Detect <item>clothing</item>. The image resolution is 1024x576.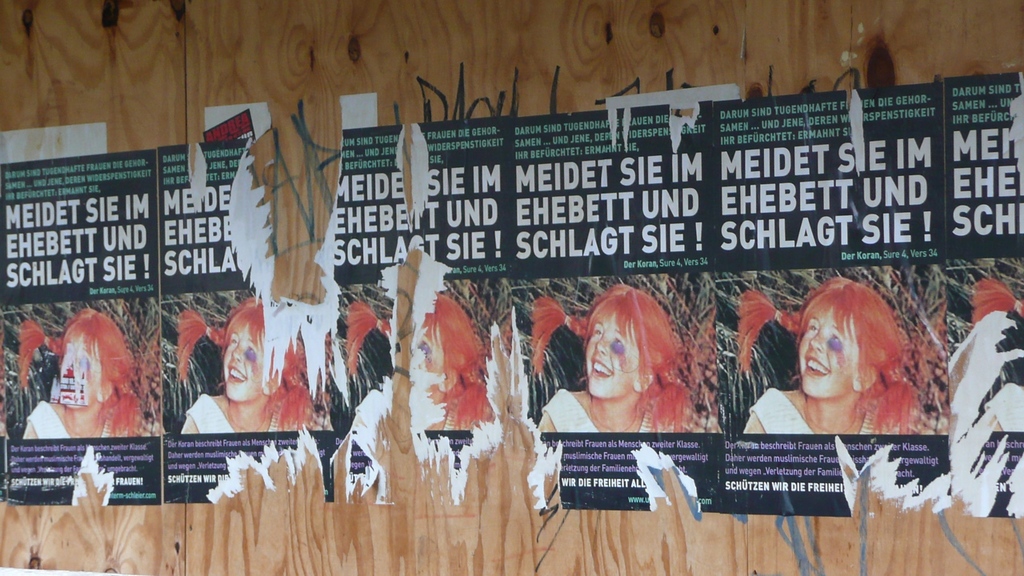
locate(186, 390, 302, 436).
